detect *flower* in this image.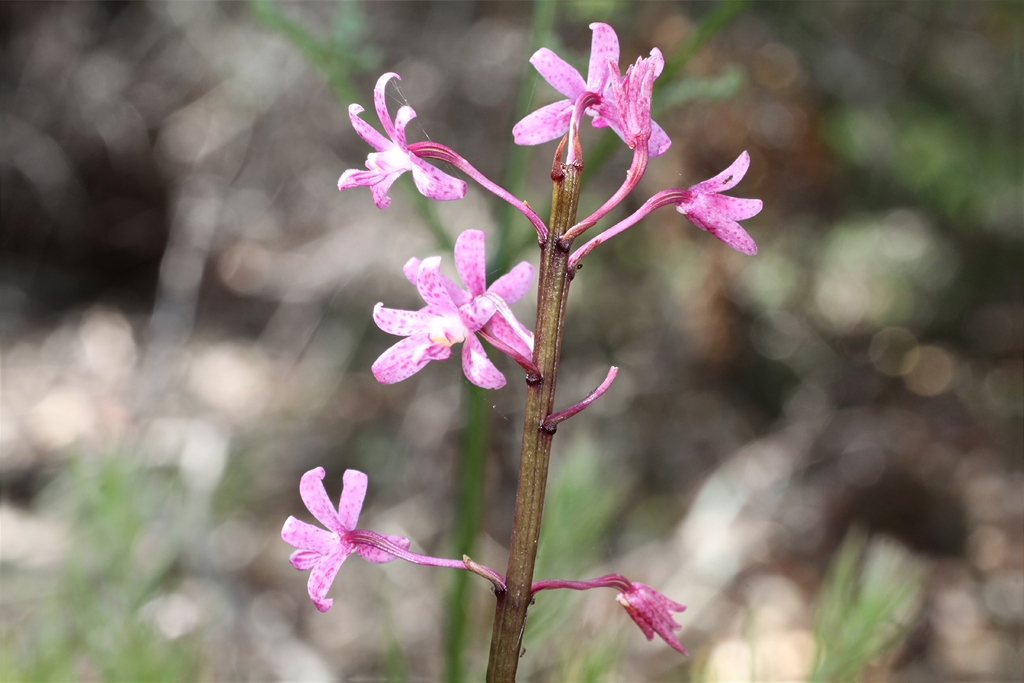
Detection: 332, 65, 467, 203.
